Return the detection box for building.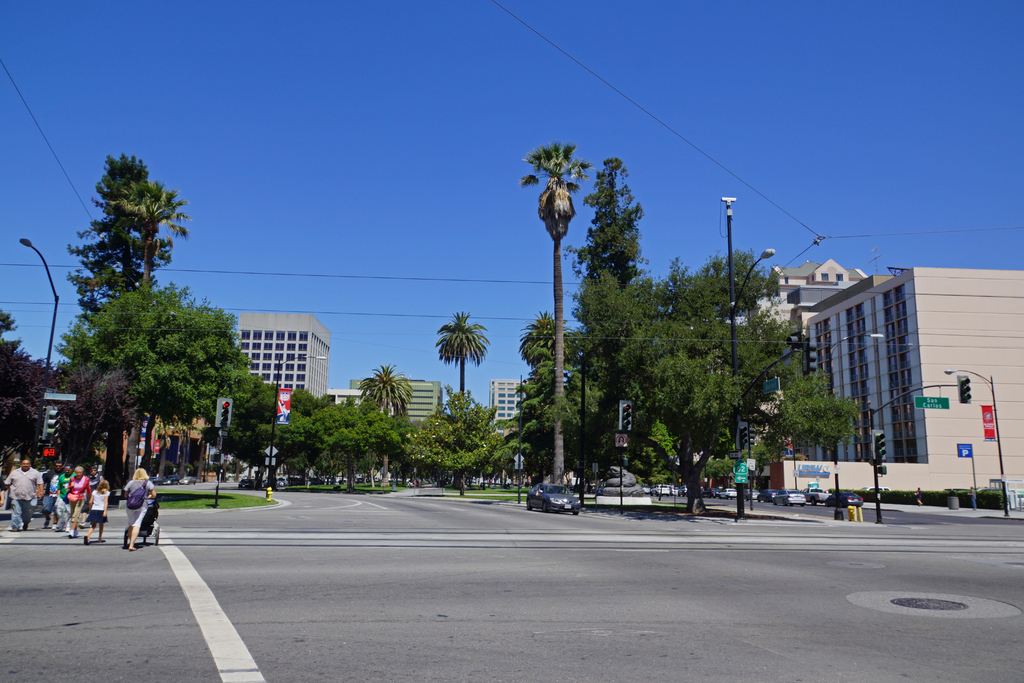
[770,272,1023,487].
